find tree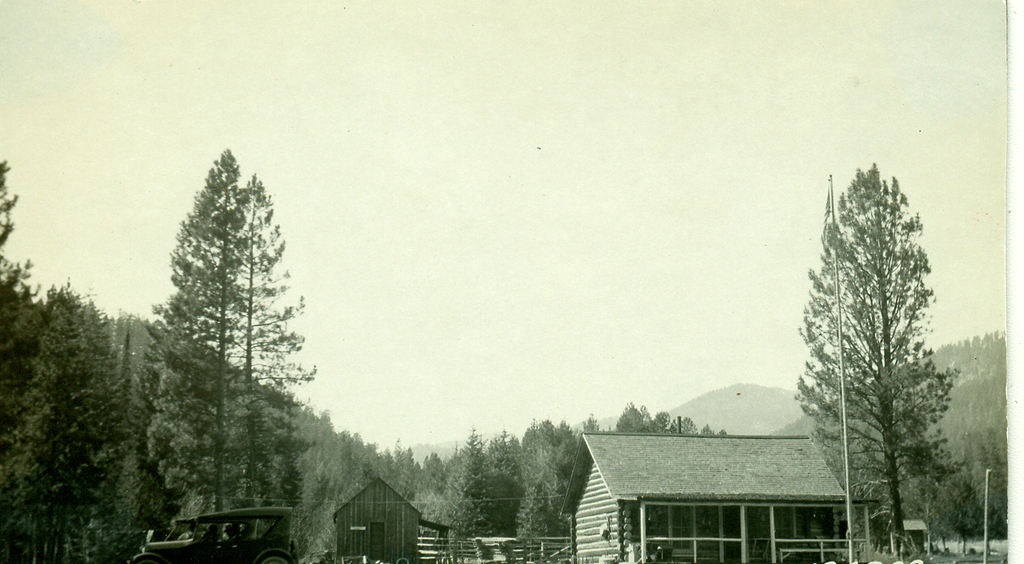
pyautogui.locateOnScreen(507, 415, 552, 542)
